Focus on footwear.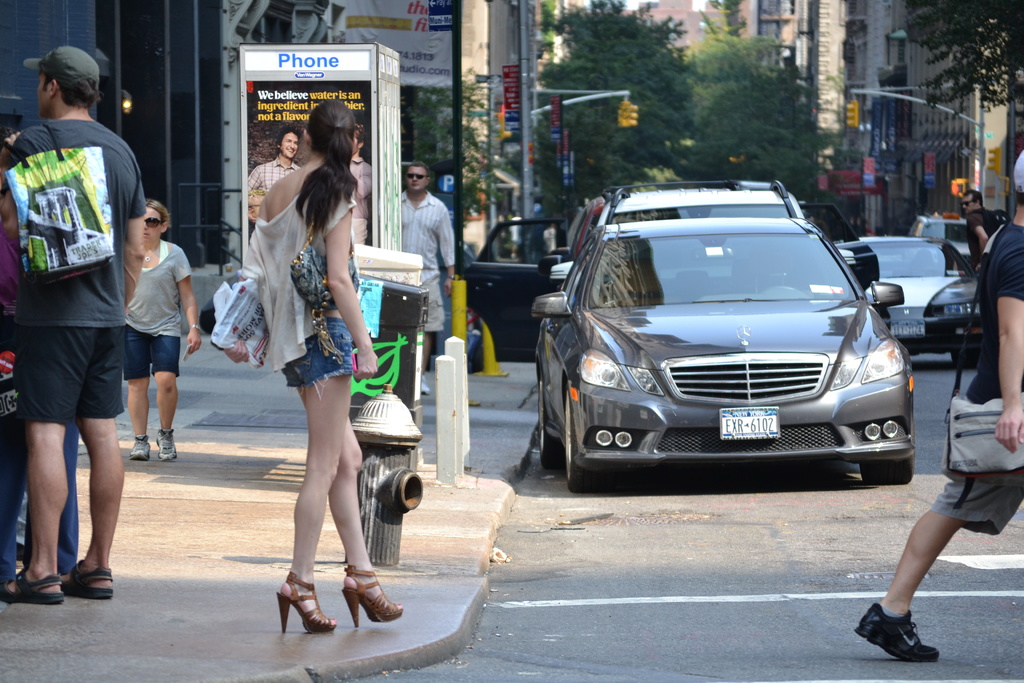
Focused at rect(340, 566, 401, 630).
